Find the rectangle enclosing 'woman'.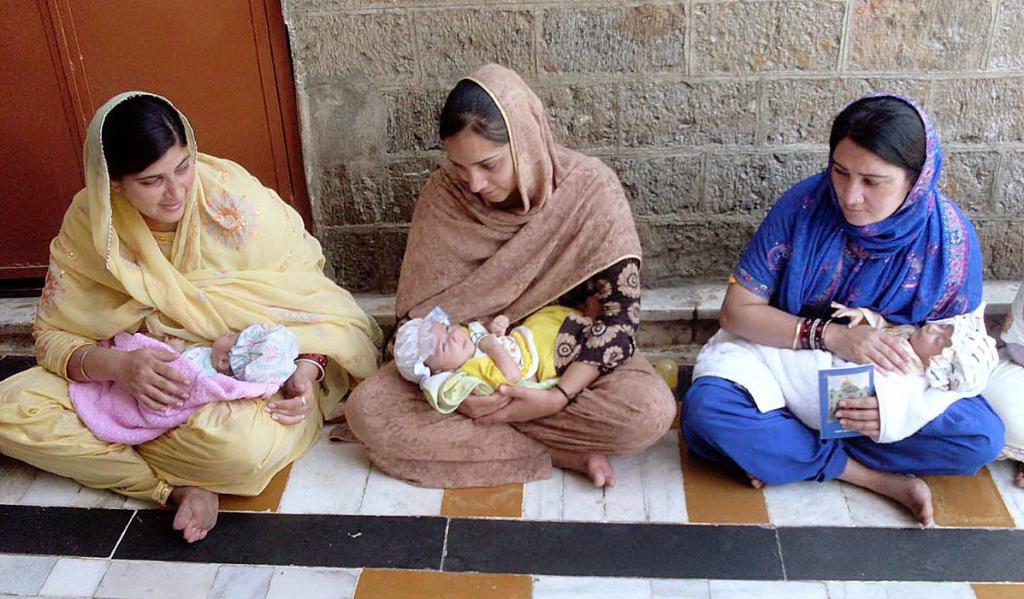
<box>329,61,684,485</box>.
